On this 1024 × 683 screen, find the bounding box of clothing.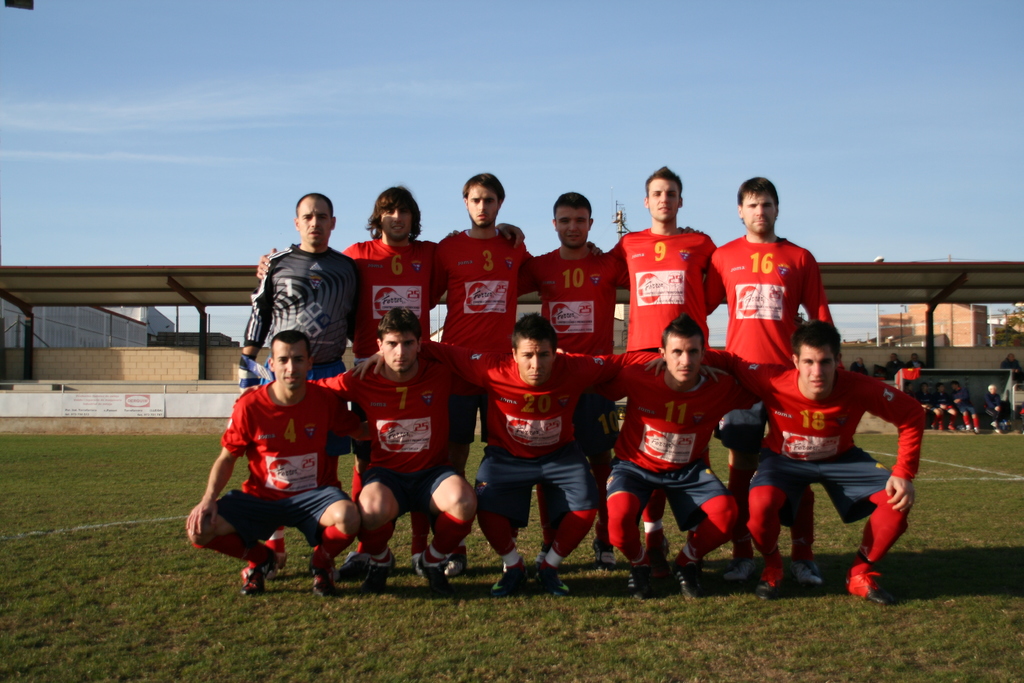
Bounding box: [x1=696, y1=238, x2=844, y2=477].
